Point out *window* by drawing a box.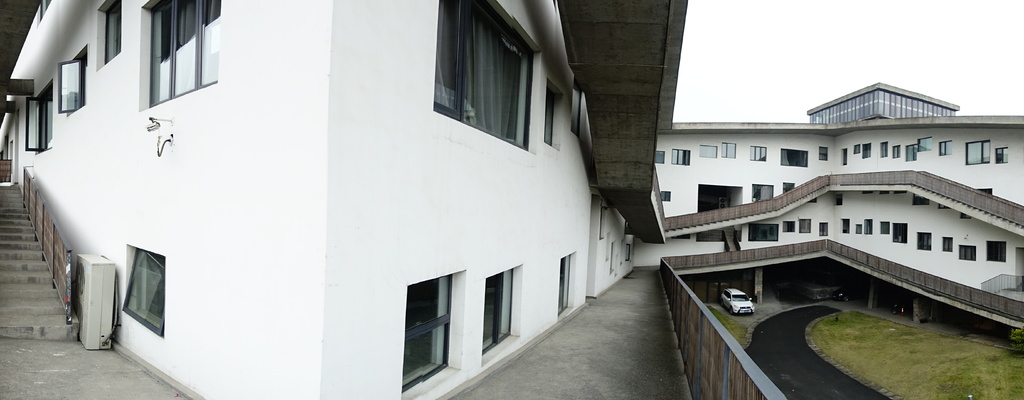
<bbox>819, 222, 828, 234</bbox>.
